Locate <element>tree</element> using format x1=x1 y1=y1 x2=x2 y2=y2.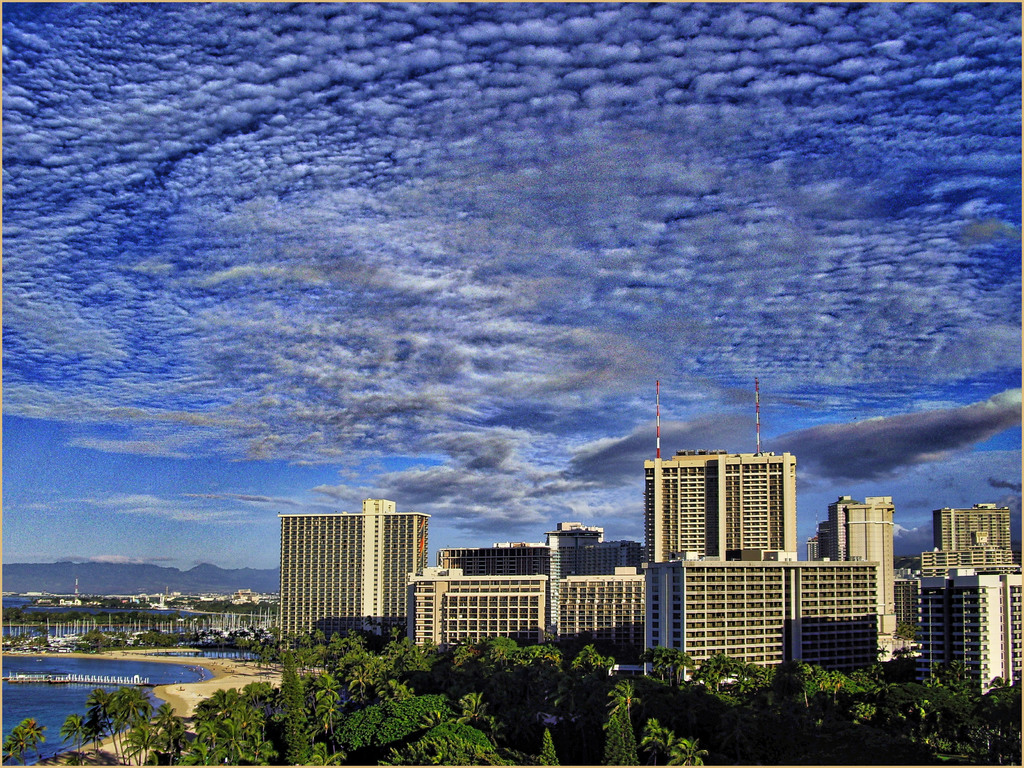
x1=876 y1=644 x2=890 y2=673.
